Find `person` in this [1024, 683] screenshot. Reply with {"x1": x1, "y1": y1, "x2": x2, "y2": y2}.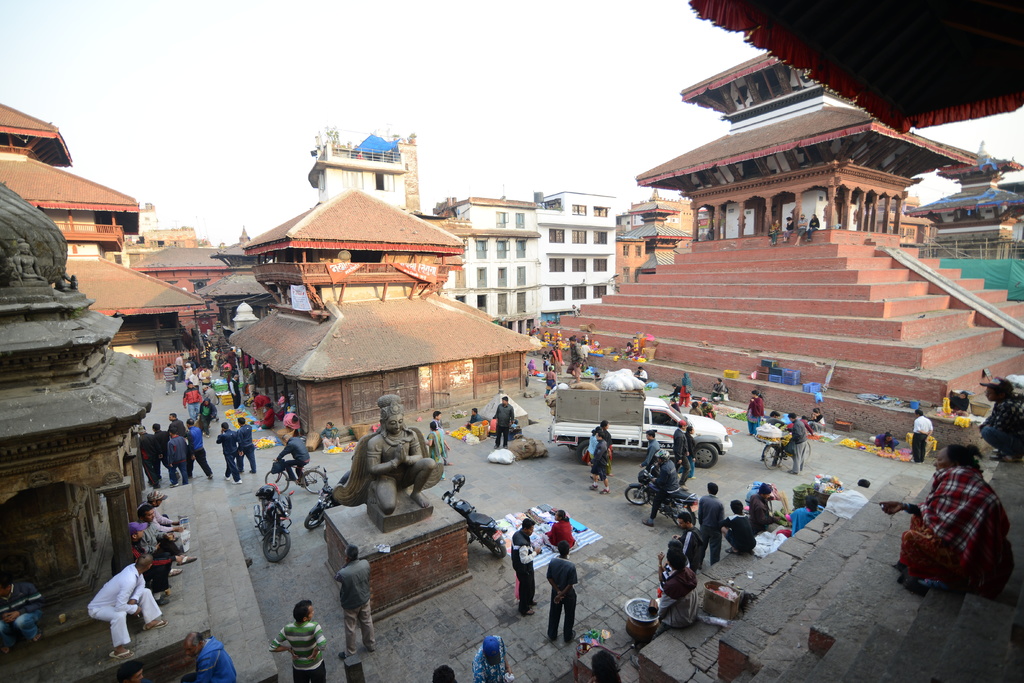
{"x1": 703, "y1": 402, "x2": 716, "y2": 422}.
